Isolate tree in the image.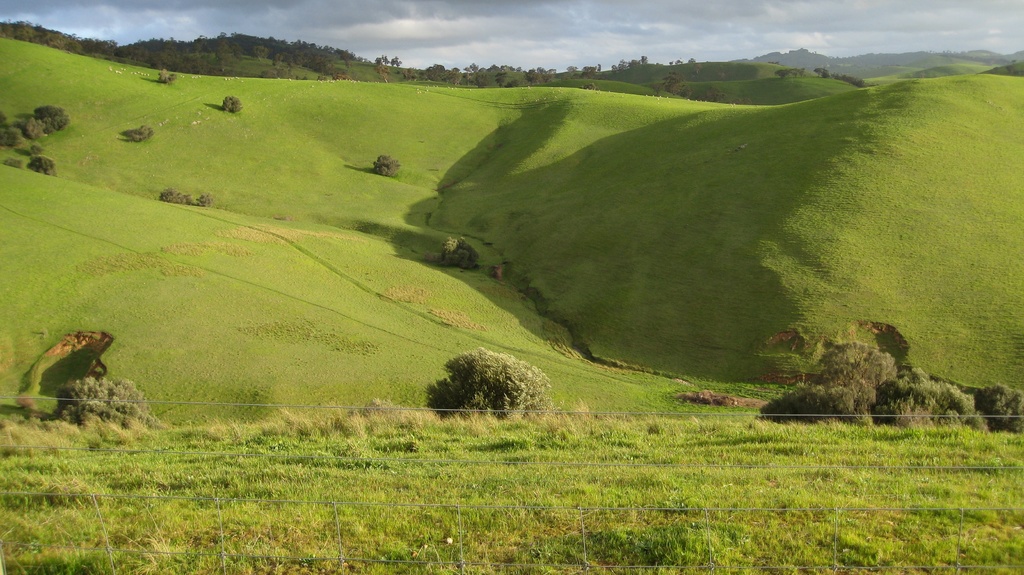
Isolated region: {"x1": 817, "y1": 68, "x2": 830, "y2": 80}.
